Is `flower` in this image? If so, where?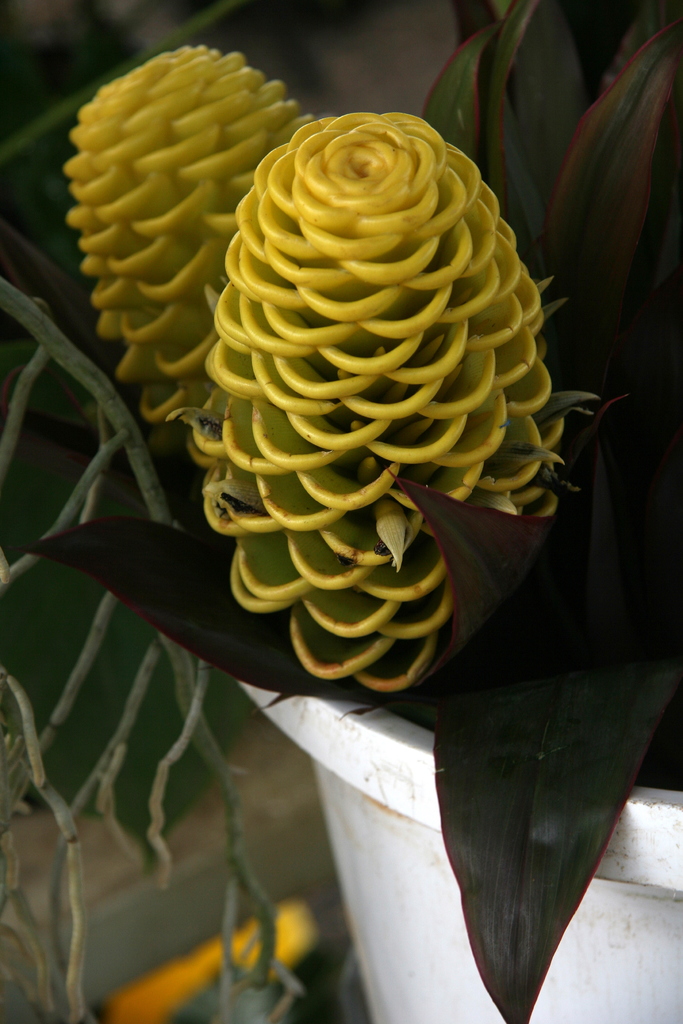
Yes, at (128, 73, 618, 783).
